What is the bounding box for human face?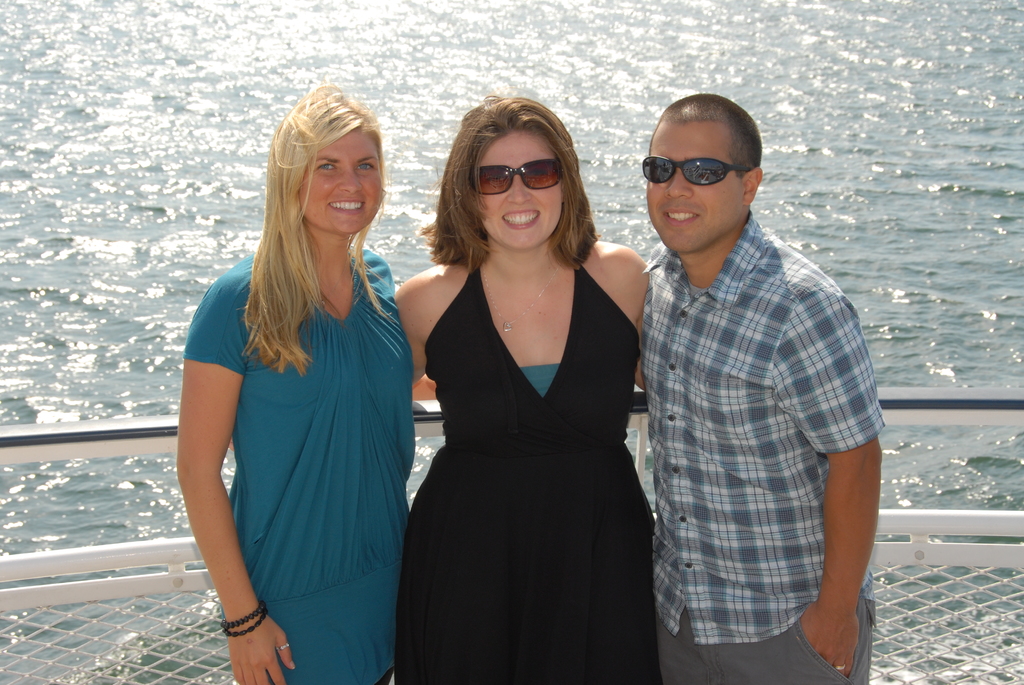
detection(646, 123, 741, 253).
